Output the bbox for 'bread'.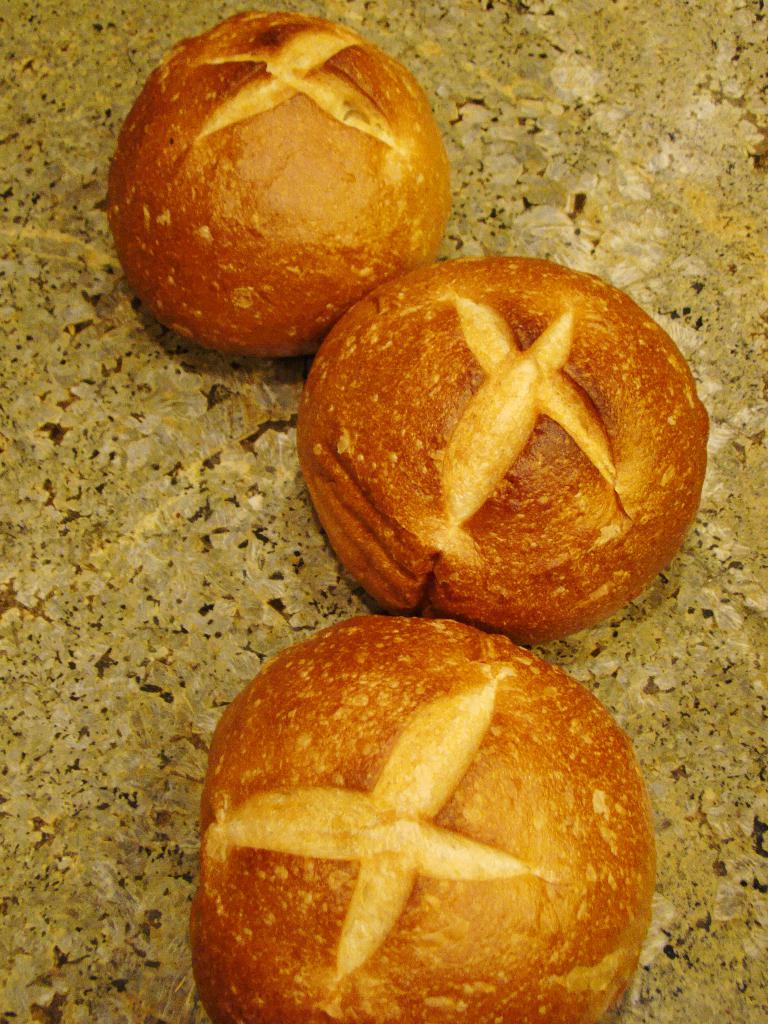
BBox(106, 13, 447, 368).
